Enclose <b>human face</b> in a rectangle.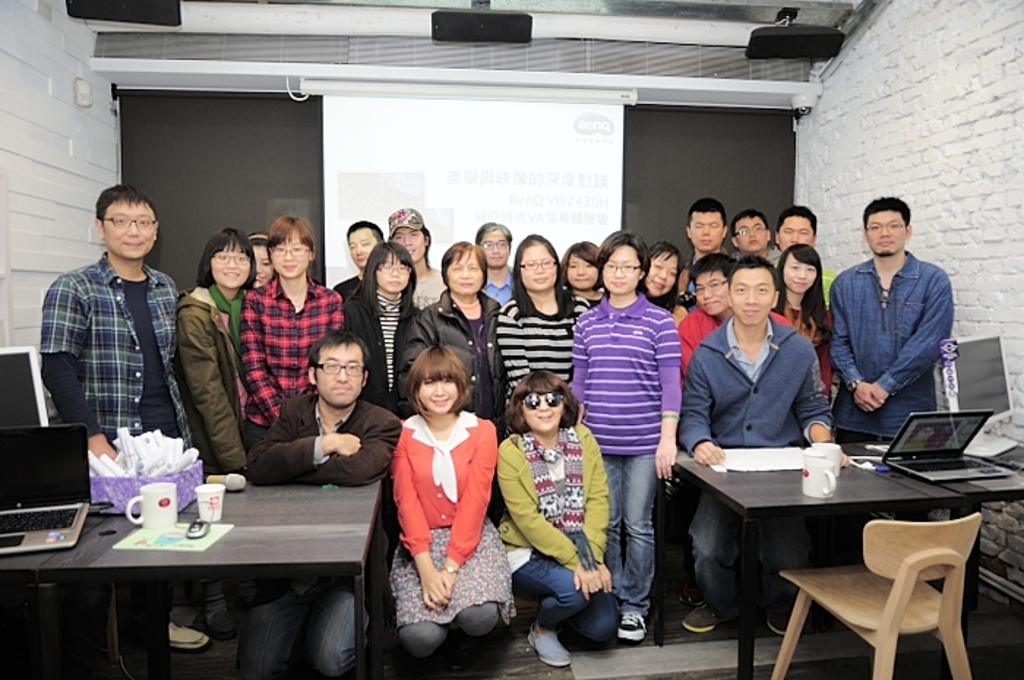
(563, 257, 600, 285).
